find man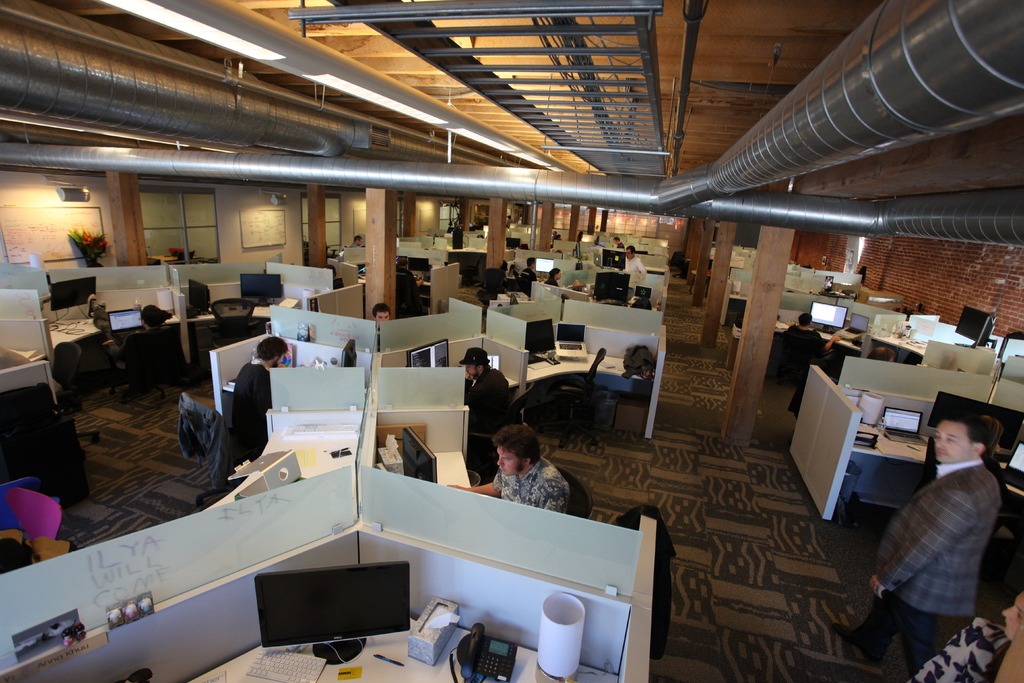
[455,346,514,432]
